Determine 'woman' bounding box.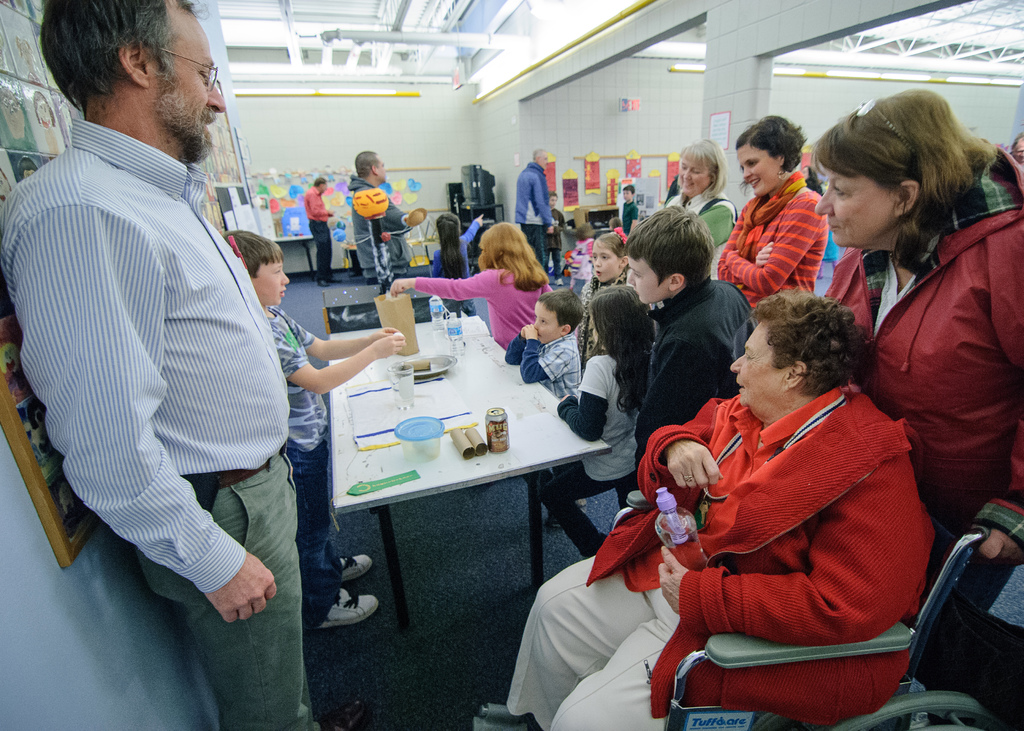
Determined: 712, 109, 837, 322.
